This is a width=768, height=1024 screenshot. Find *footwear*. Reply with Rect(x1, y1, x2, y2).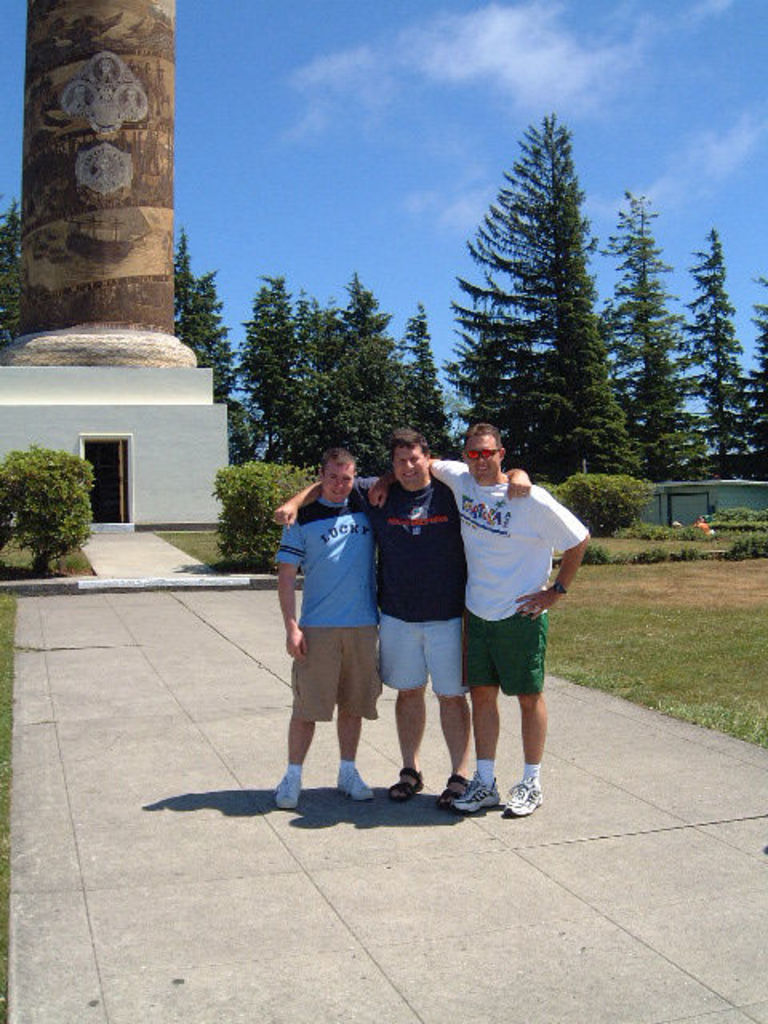
Rect(275, 771, 306, 813).
